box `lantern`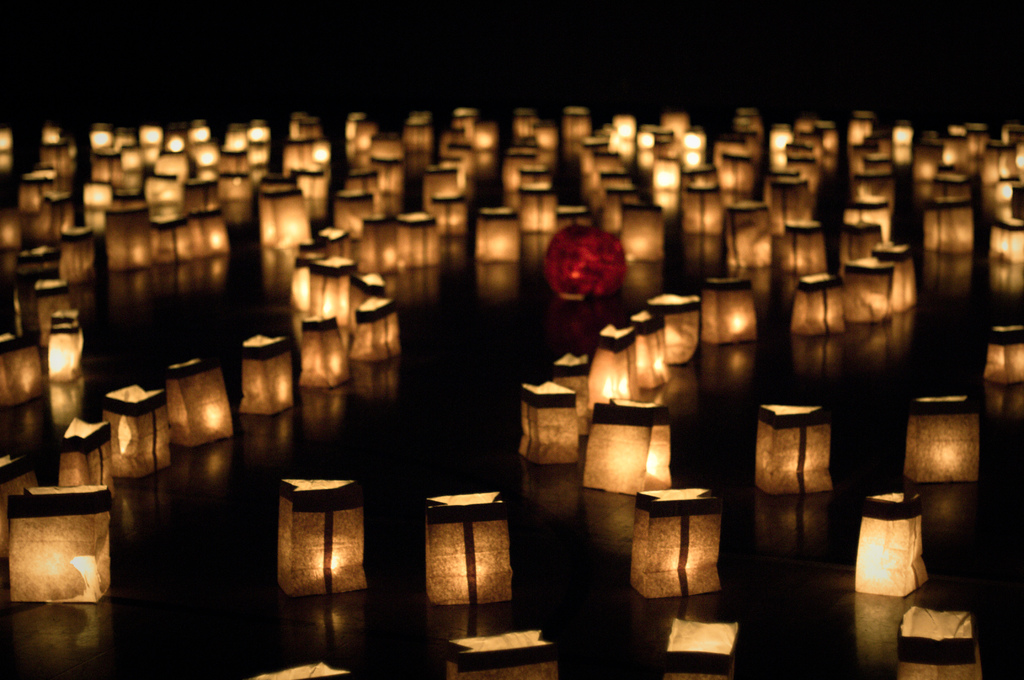
left=899, top=609, right=984, bottom=679
